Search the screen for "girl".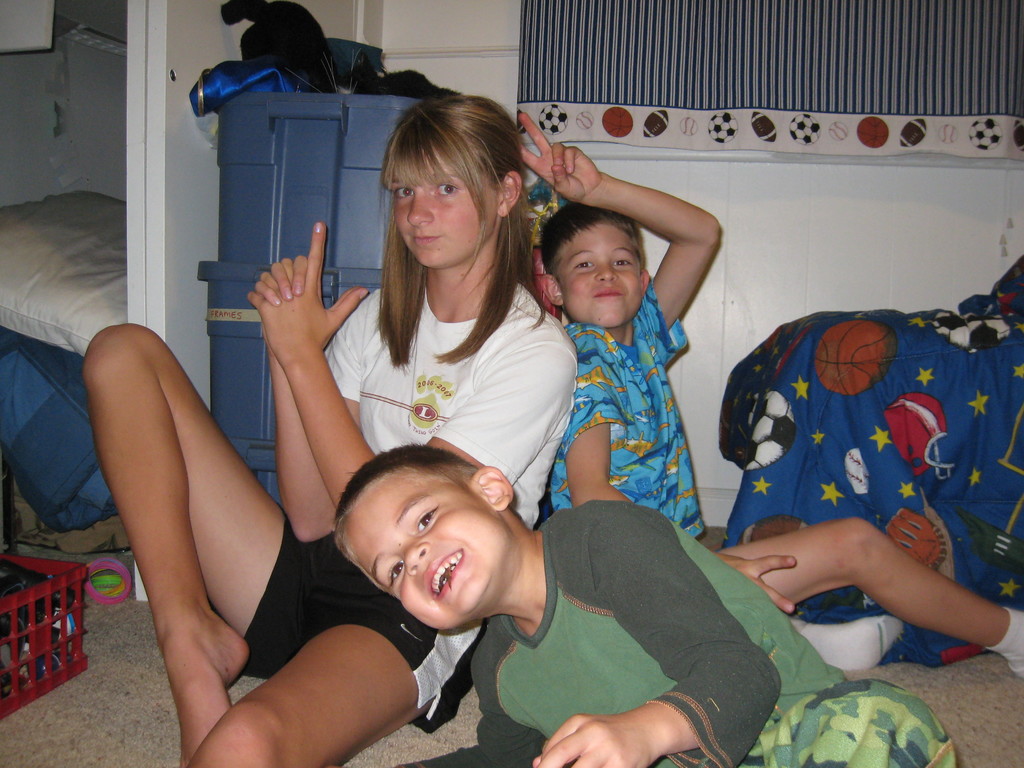
Found at 80,97,578,767.
